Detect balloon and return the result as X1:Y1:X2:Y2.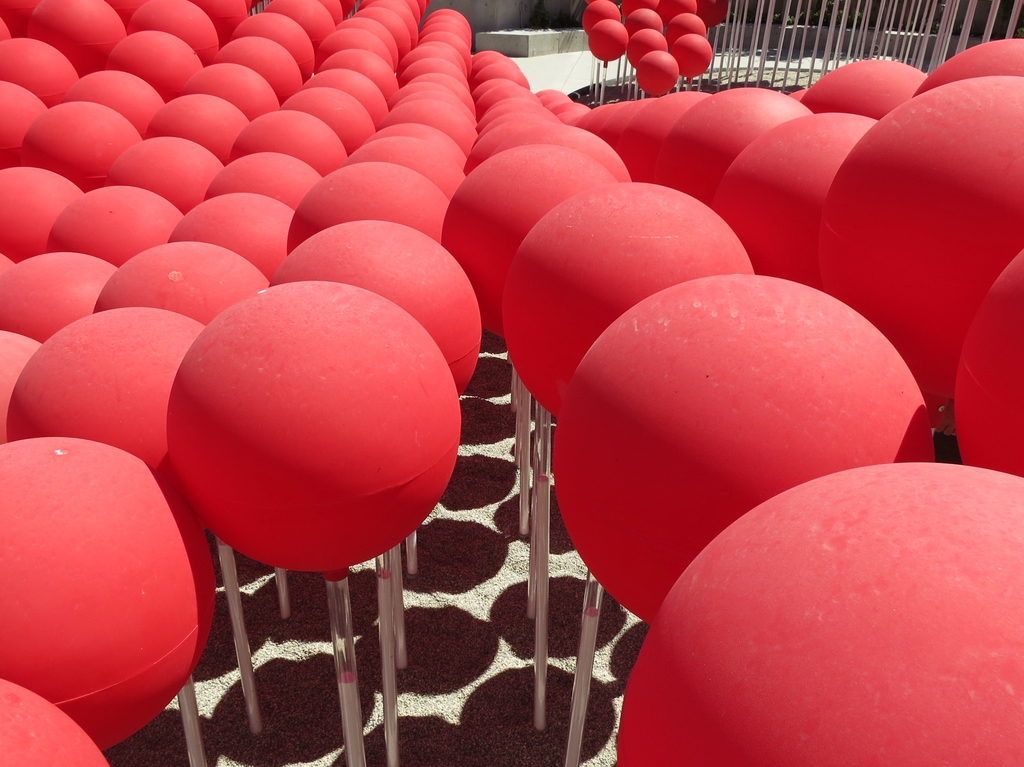
675:33:714:85.
